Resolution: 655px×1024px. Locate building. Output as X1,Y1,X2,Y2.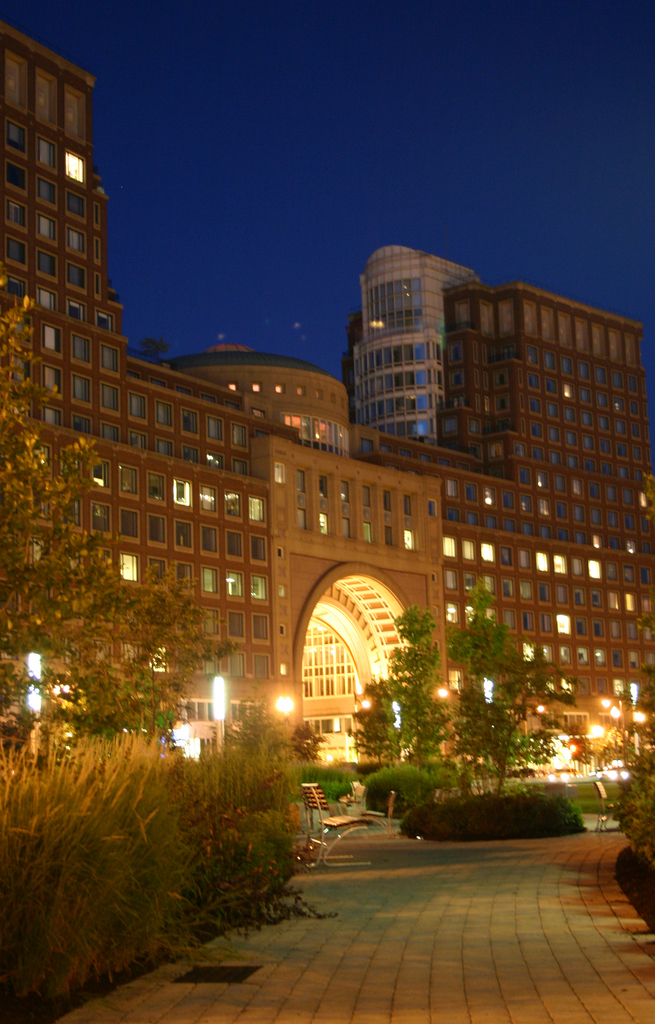
0,15,654,787.
